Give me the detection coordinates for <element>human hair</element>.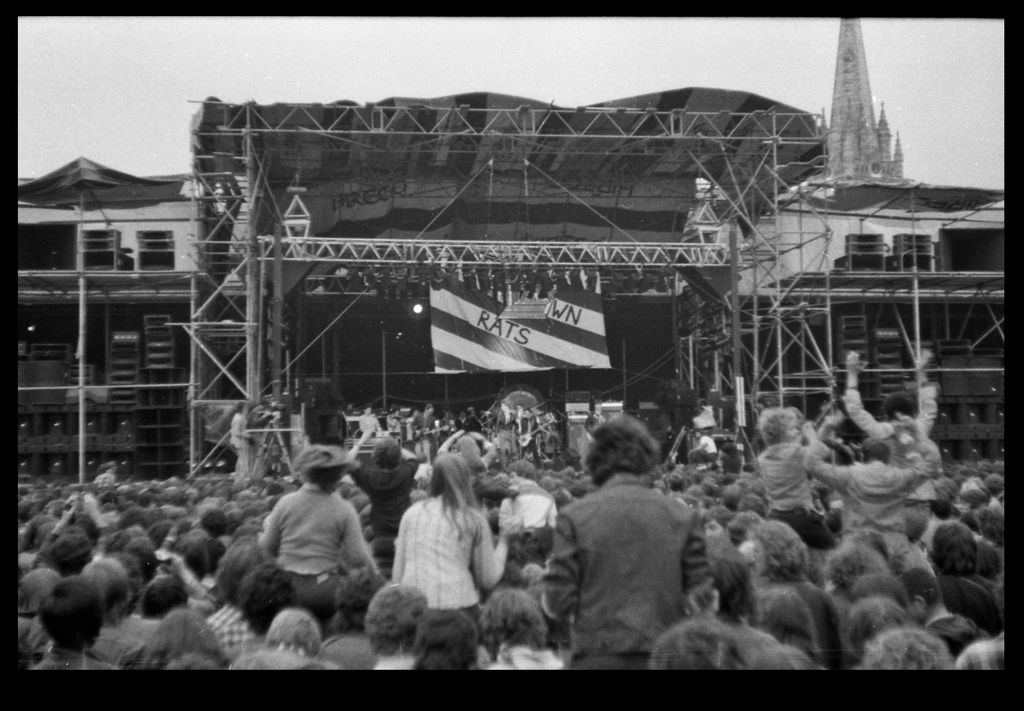
[x1=758, y1=590, x2=822, y2=658].
